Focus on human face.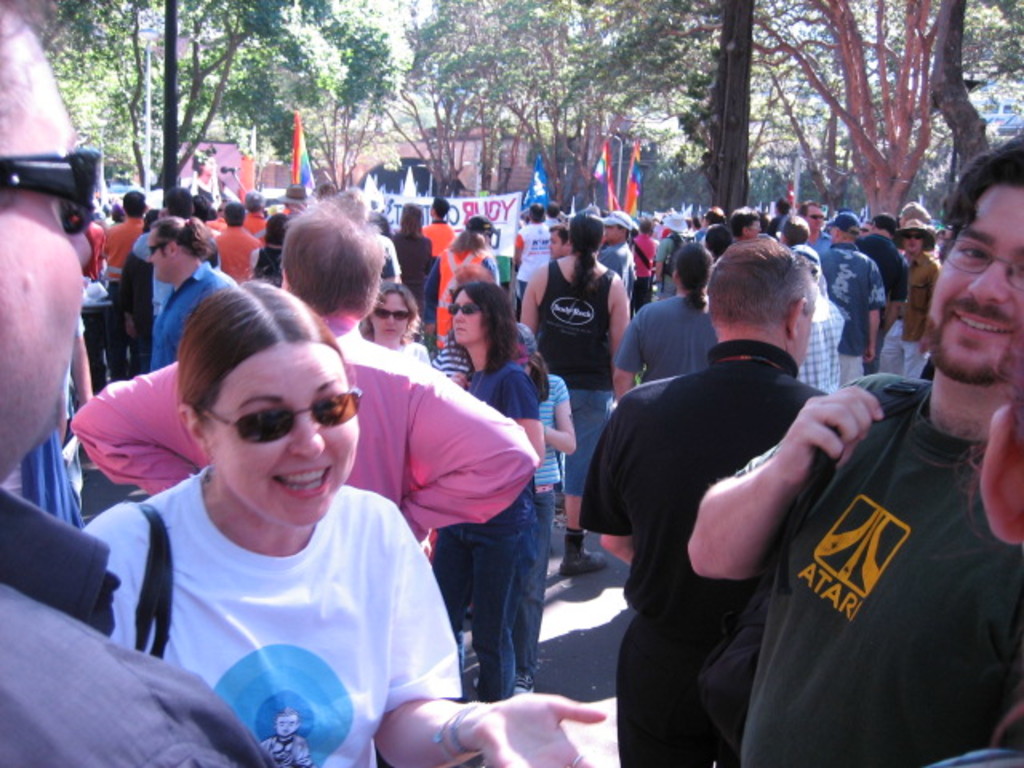
Focused at box(213, 347, 363, 528).
